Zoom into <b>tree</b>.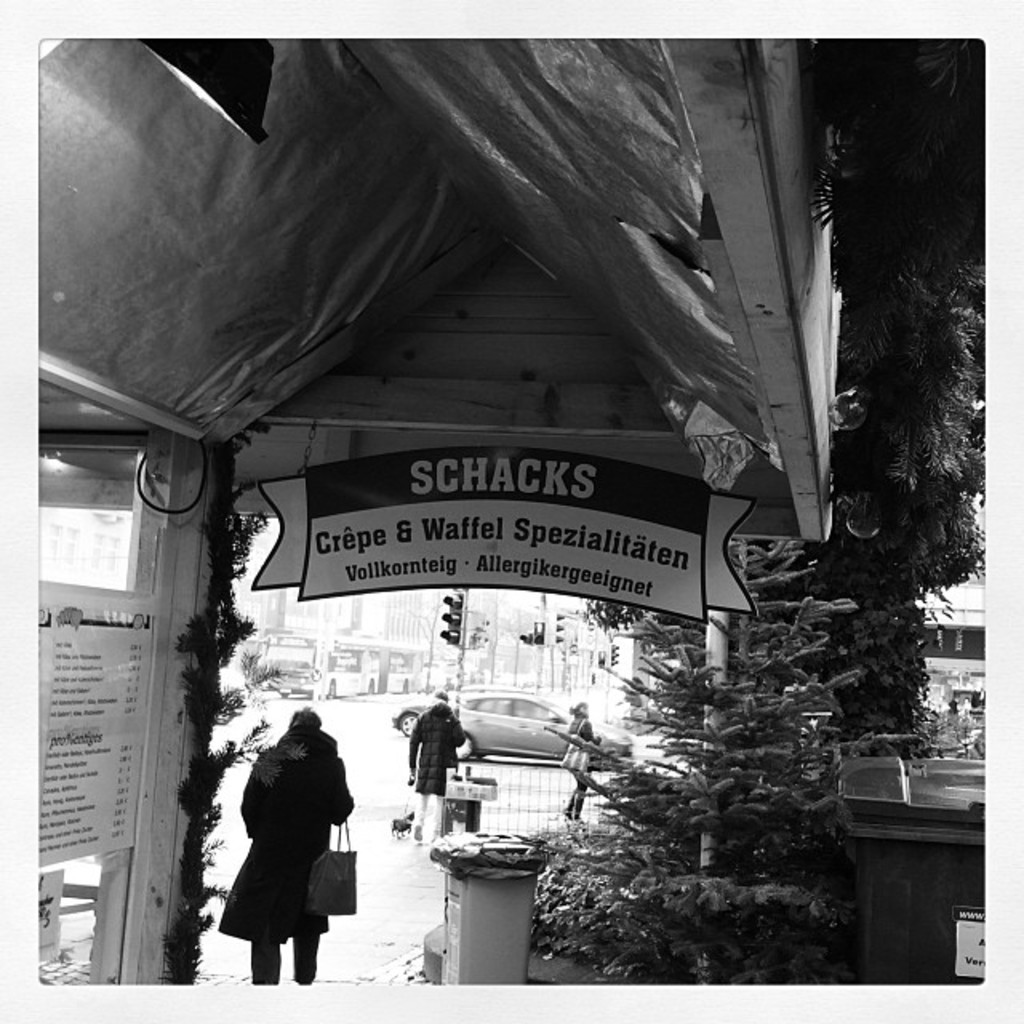
Zoom target: left=408, top=590, right=453, bottom=698.
